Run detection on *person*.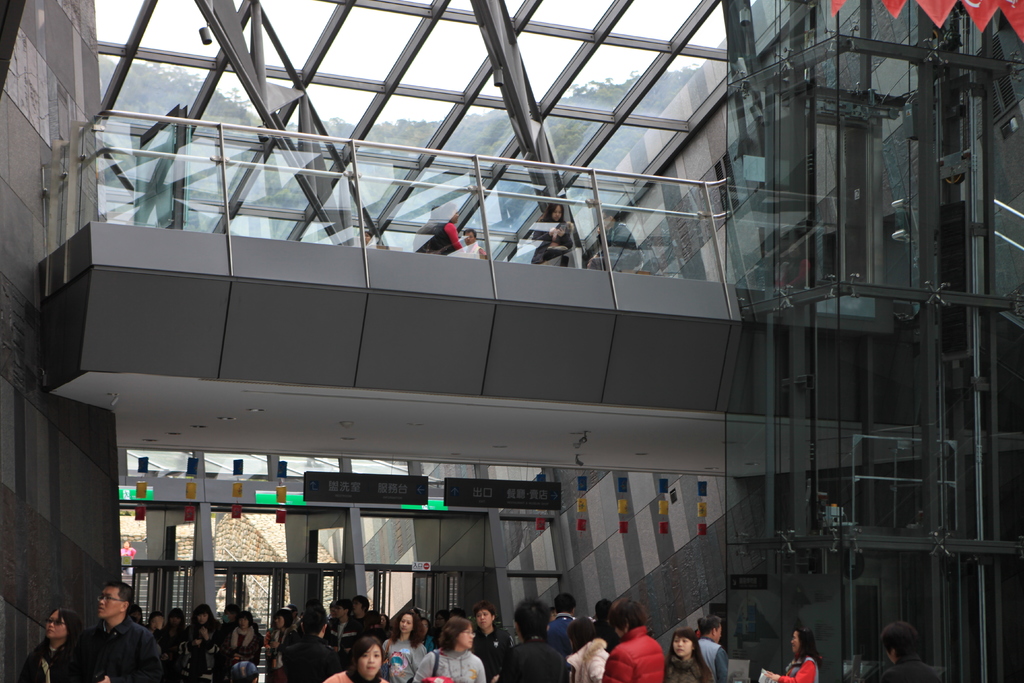
Result: locate(529, 203, 573, 269).
